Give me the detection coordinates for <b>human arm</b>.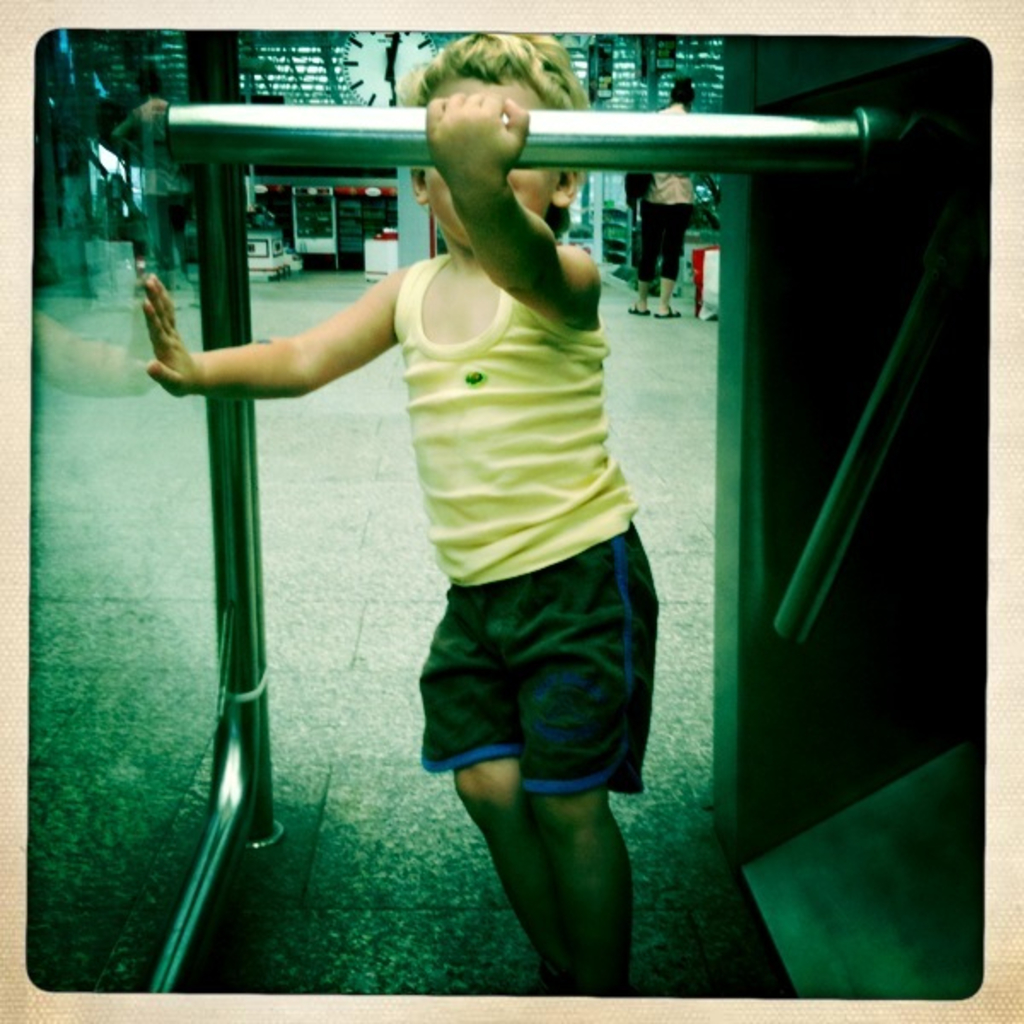
[118, 268, 427, 427].
